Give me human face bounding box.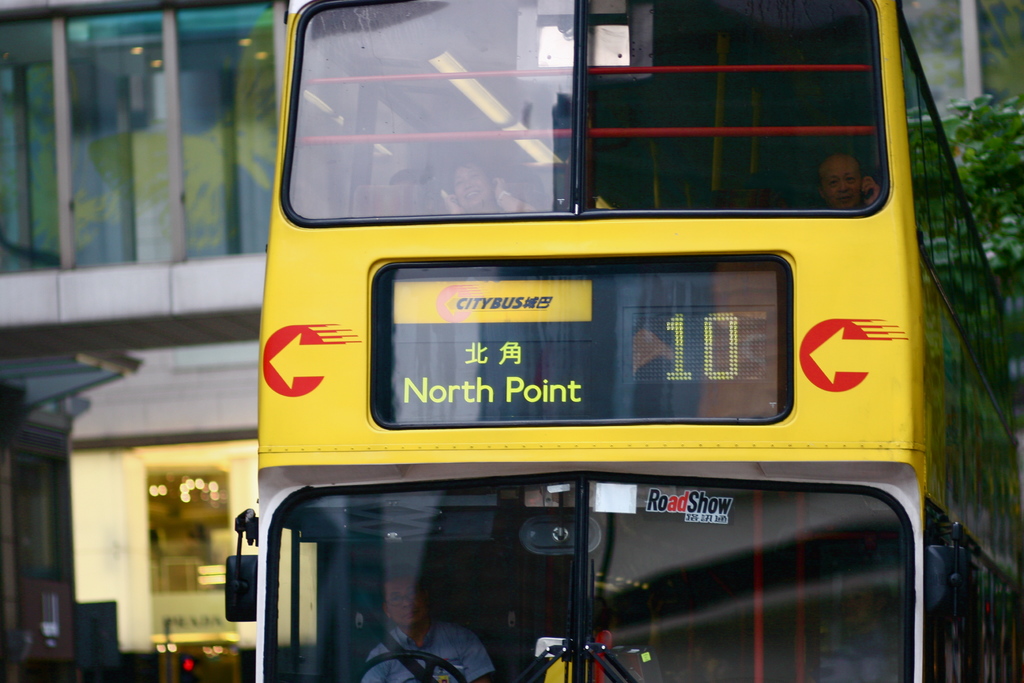
Rect(378, 580, 431, 628).
